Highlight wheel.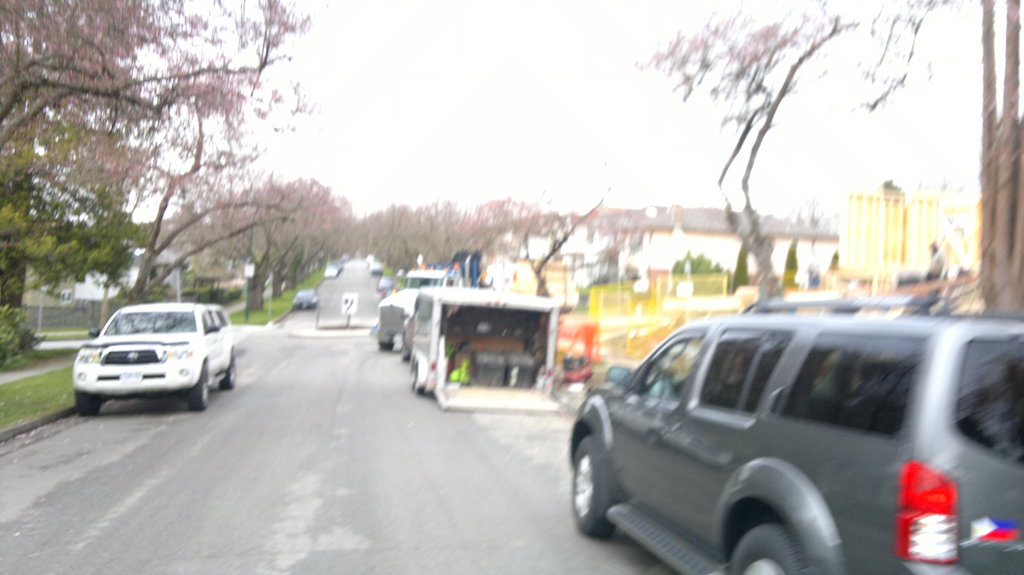
Highlighted region: {"left": 75, "top": 390, "right": 101, "bottom": 414}.
